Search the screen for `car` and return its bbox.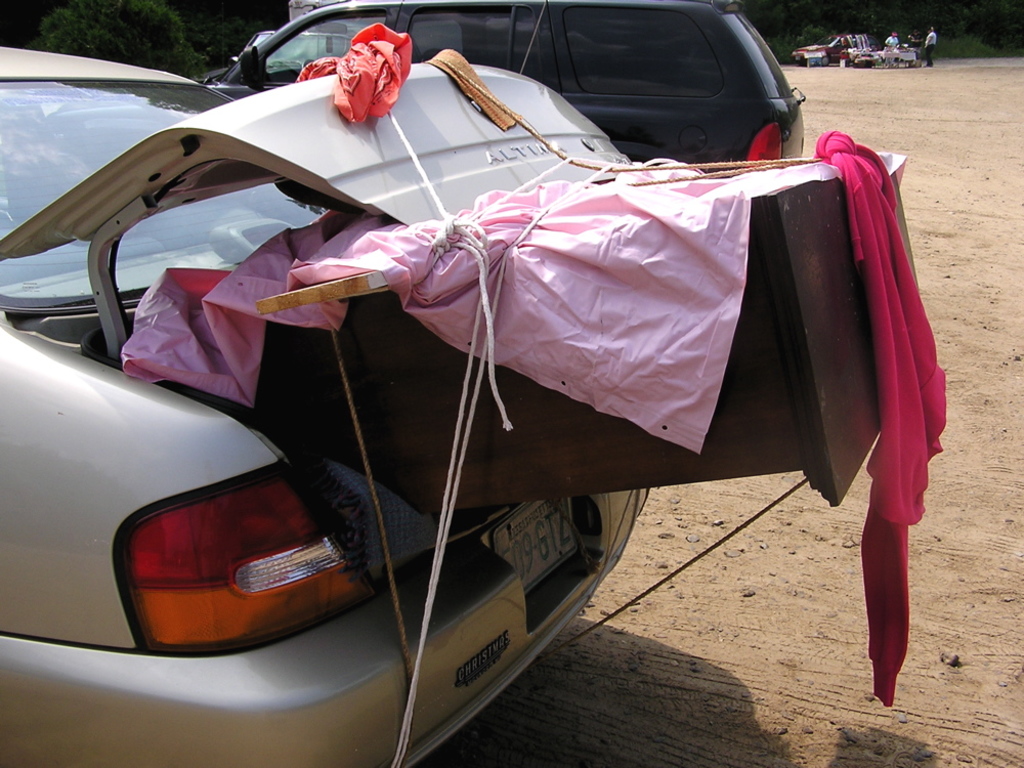
Found: BBox(794, 33, 854, 67).
